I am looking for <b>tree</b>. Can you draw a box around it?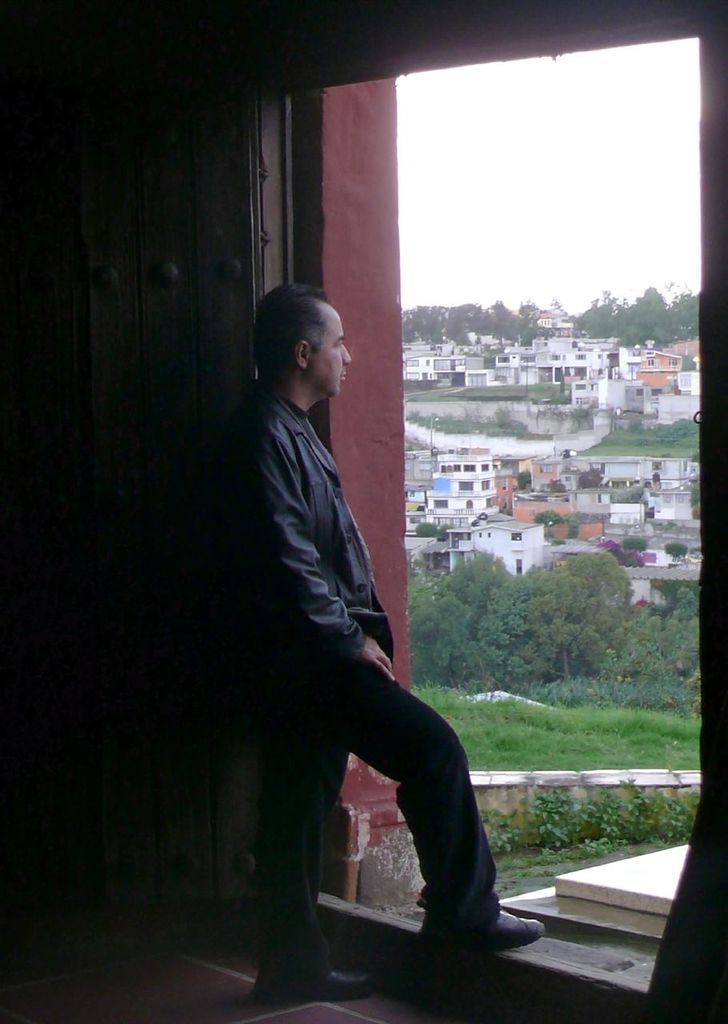
Sure, the bounding box is l=670, t=582, r=711, b=629.
